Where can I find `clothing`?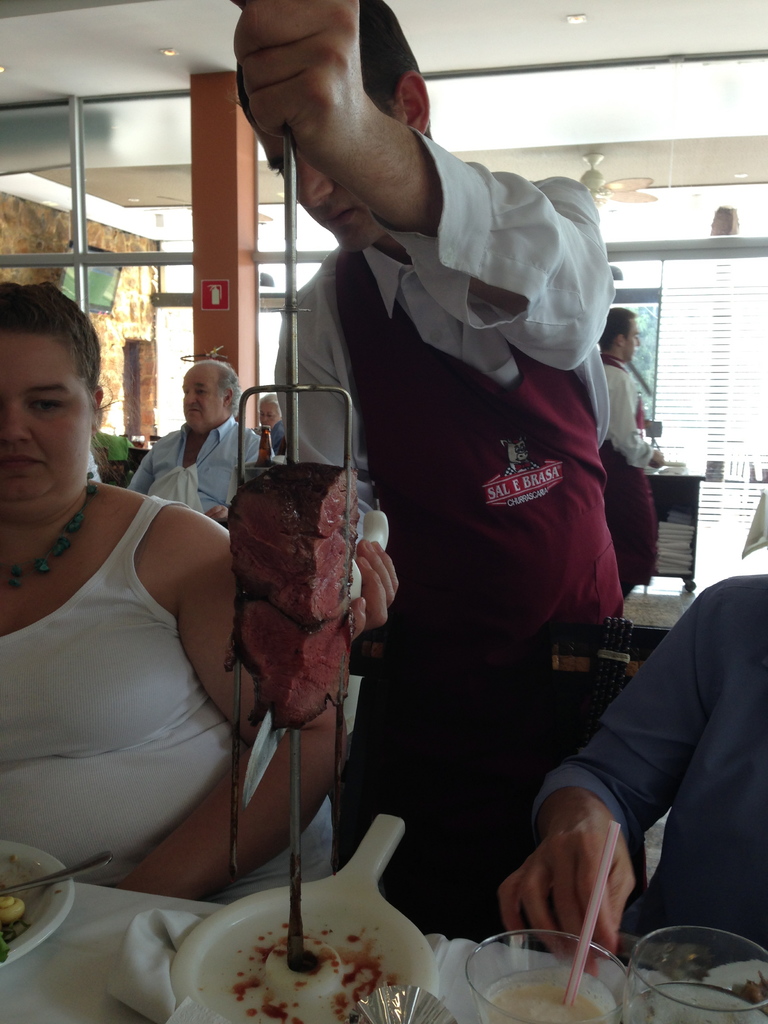
You can find it at left=0, top=449, right=282, bottom=908.
